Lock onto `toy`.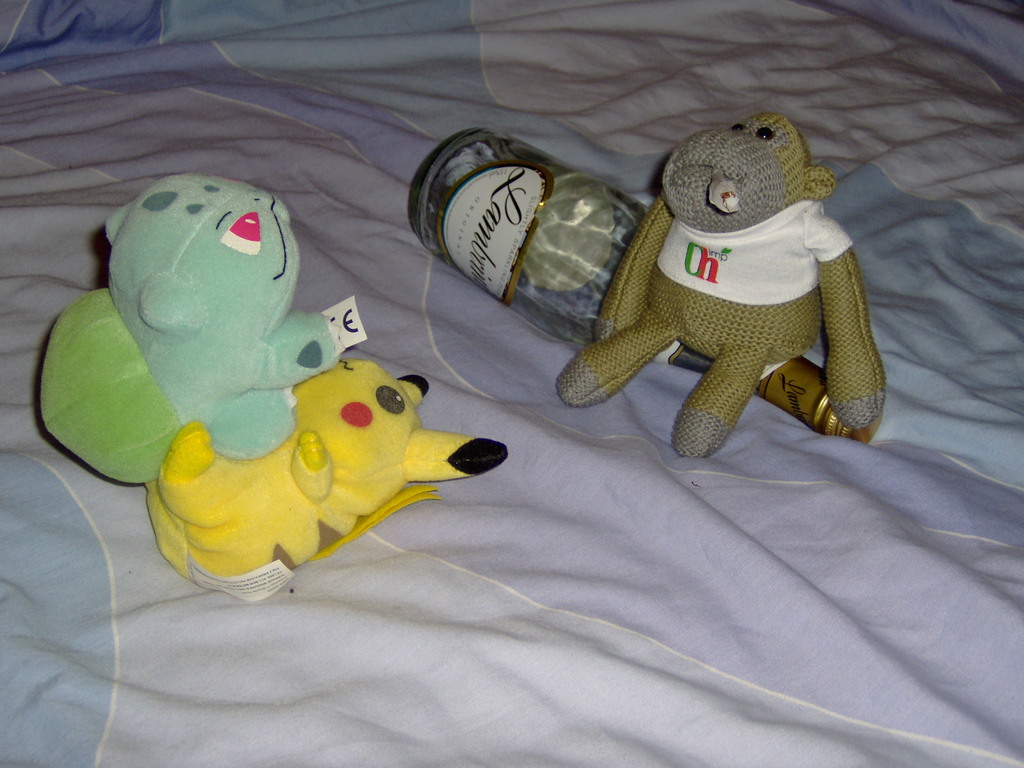
Locked: bbox(38, 173, 350, 485).
